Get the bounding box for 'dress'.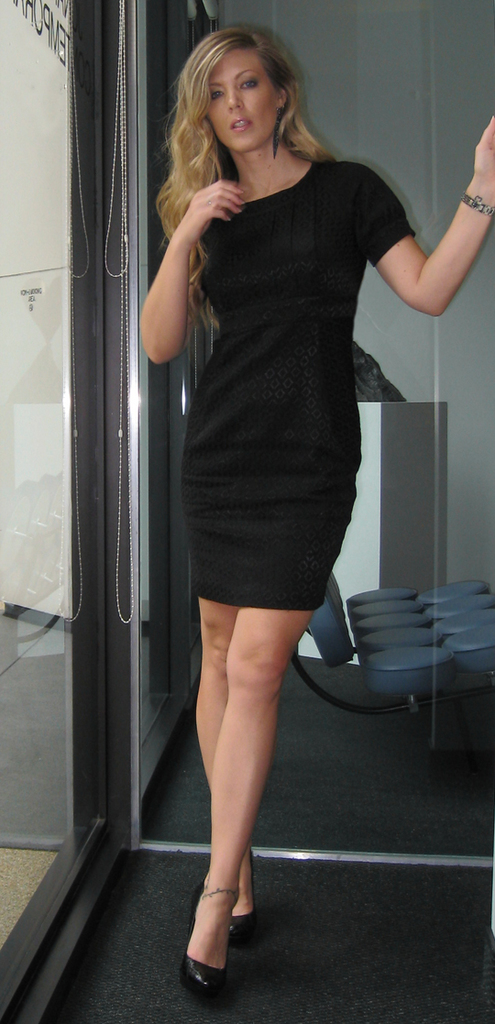
bbox(180, 154, 412, 612).
